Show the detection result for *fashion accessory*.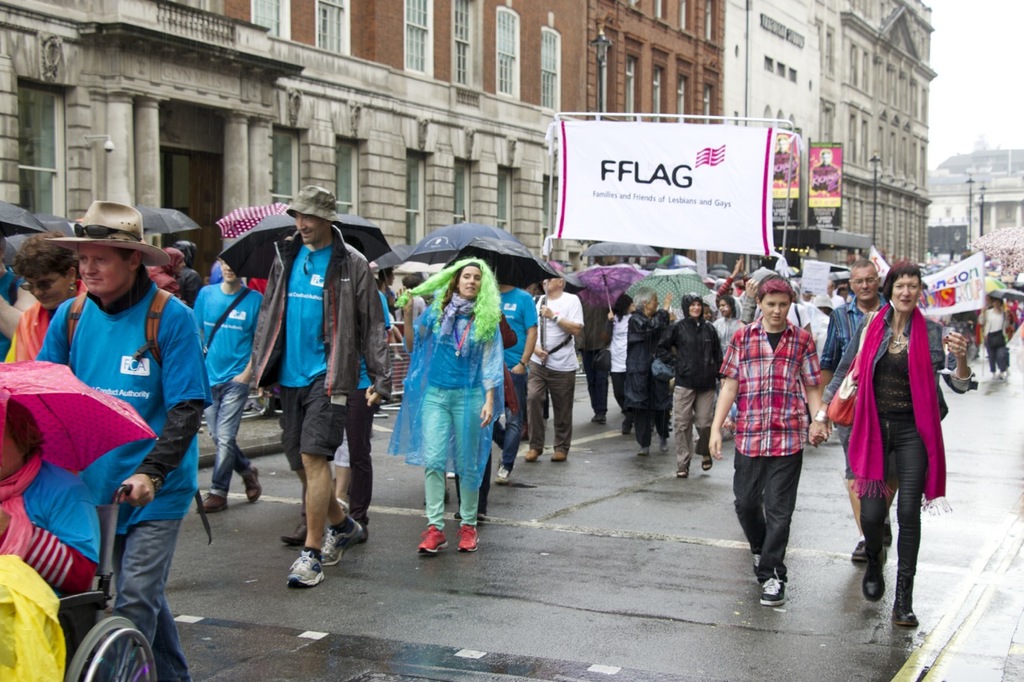
{"x1": 283, "y1": 183, "x2": 341, "y2": 228}.
